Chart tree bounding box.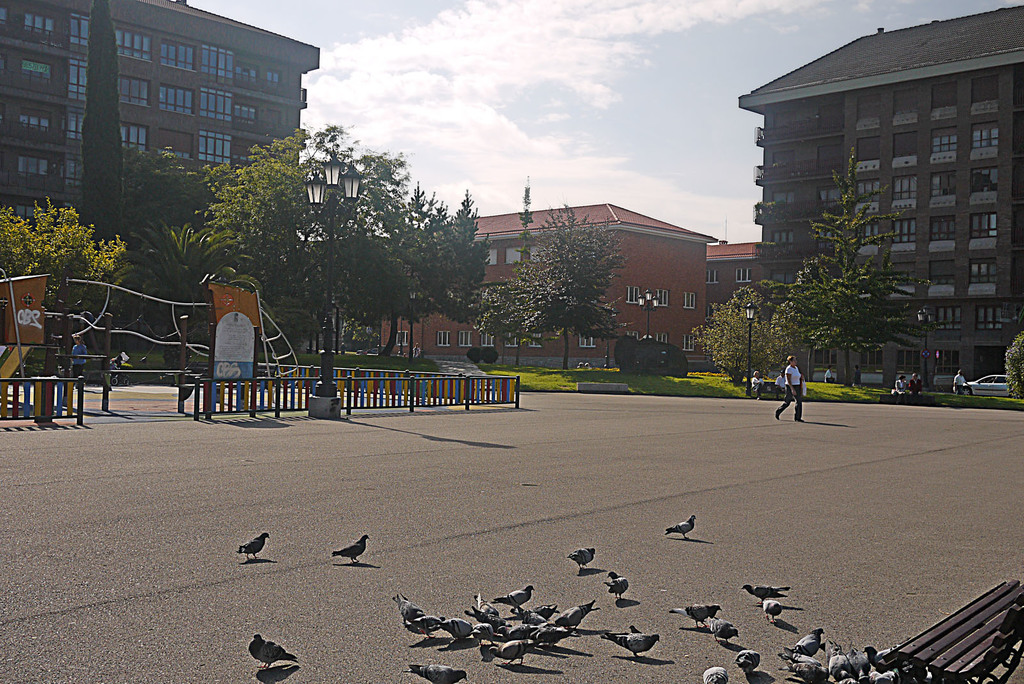
Charted: (left=465, top=202, right=626, bottom=374).
